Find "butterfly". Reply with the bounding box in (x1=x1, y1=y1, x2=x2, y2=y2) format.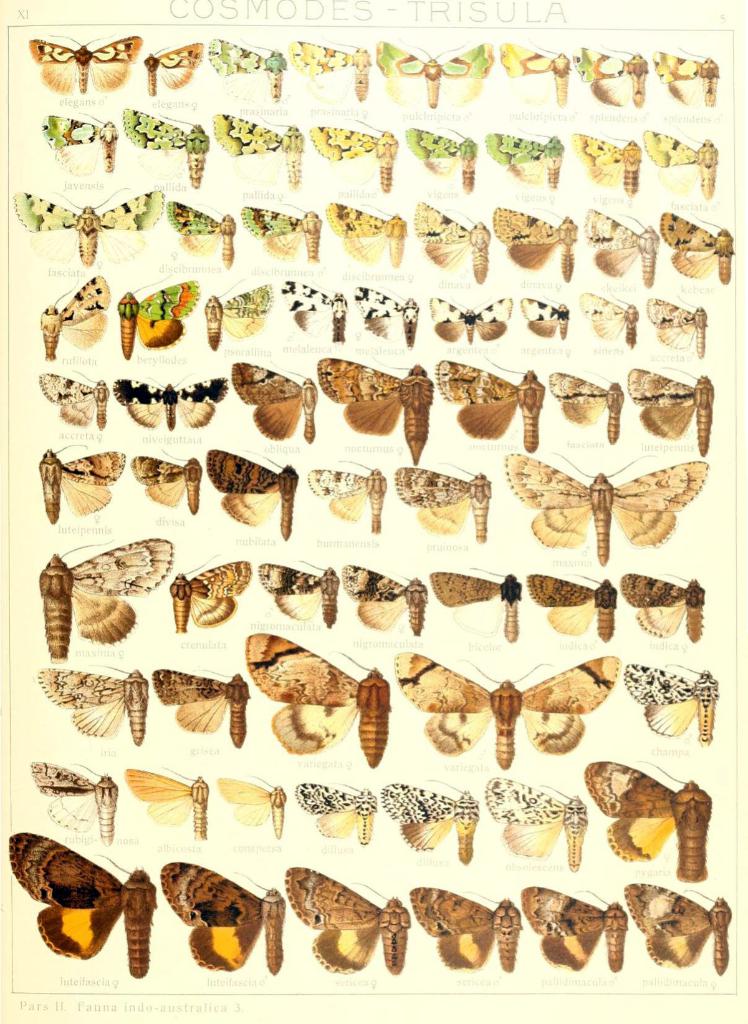
(x1=42, y1=536, x2=180, y2=673).
